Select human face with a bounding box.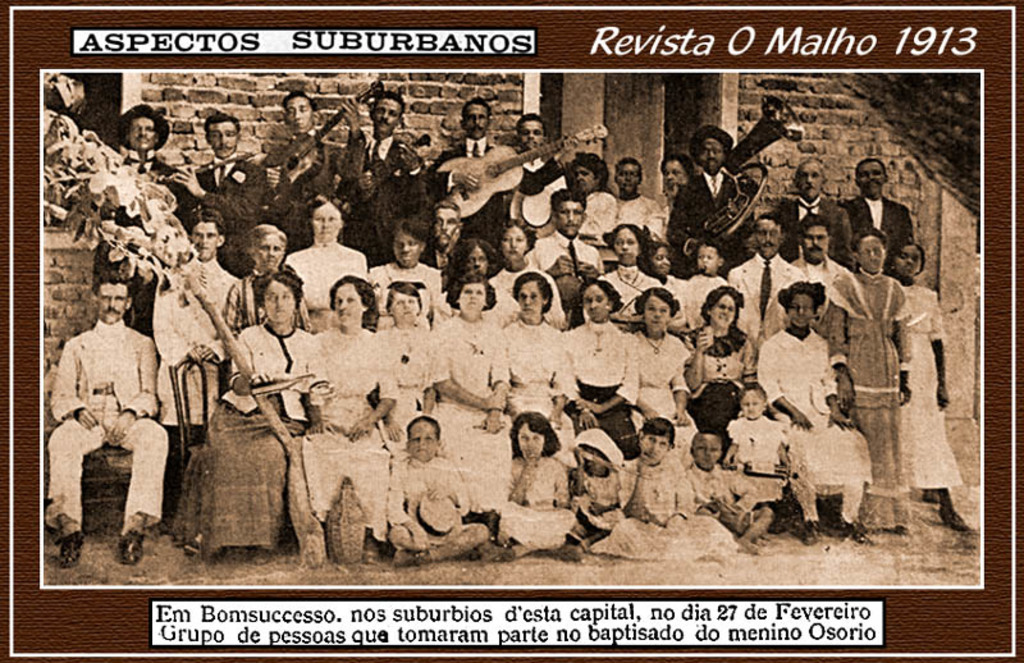
bbox=[305, 202, 343, 244].
